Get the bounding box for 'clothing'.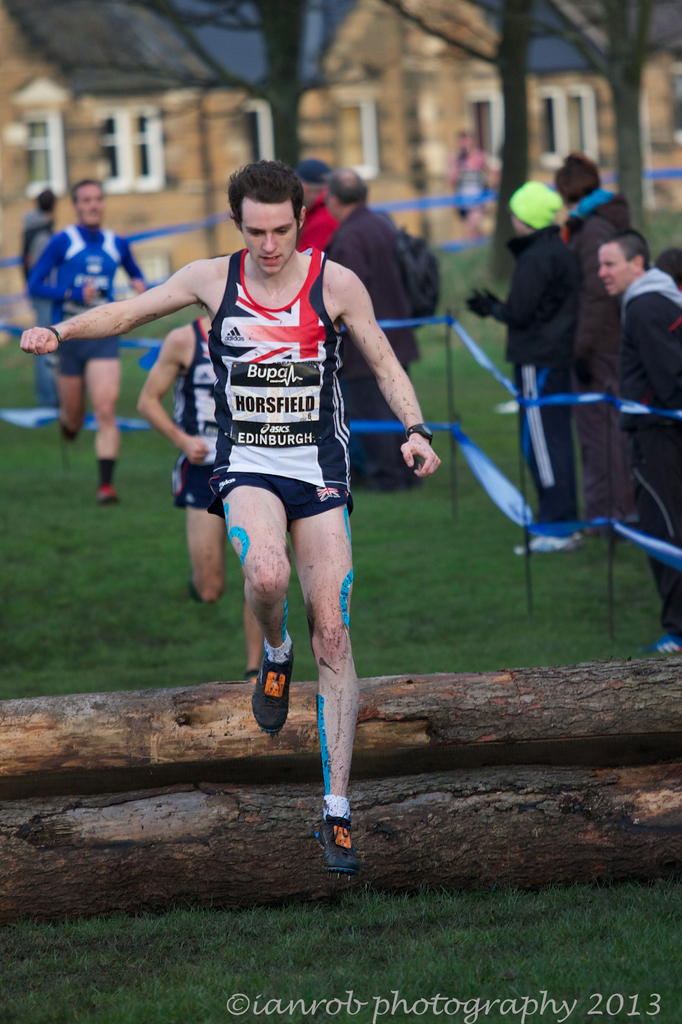
bbox=(489, 230, 582, 532).
